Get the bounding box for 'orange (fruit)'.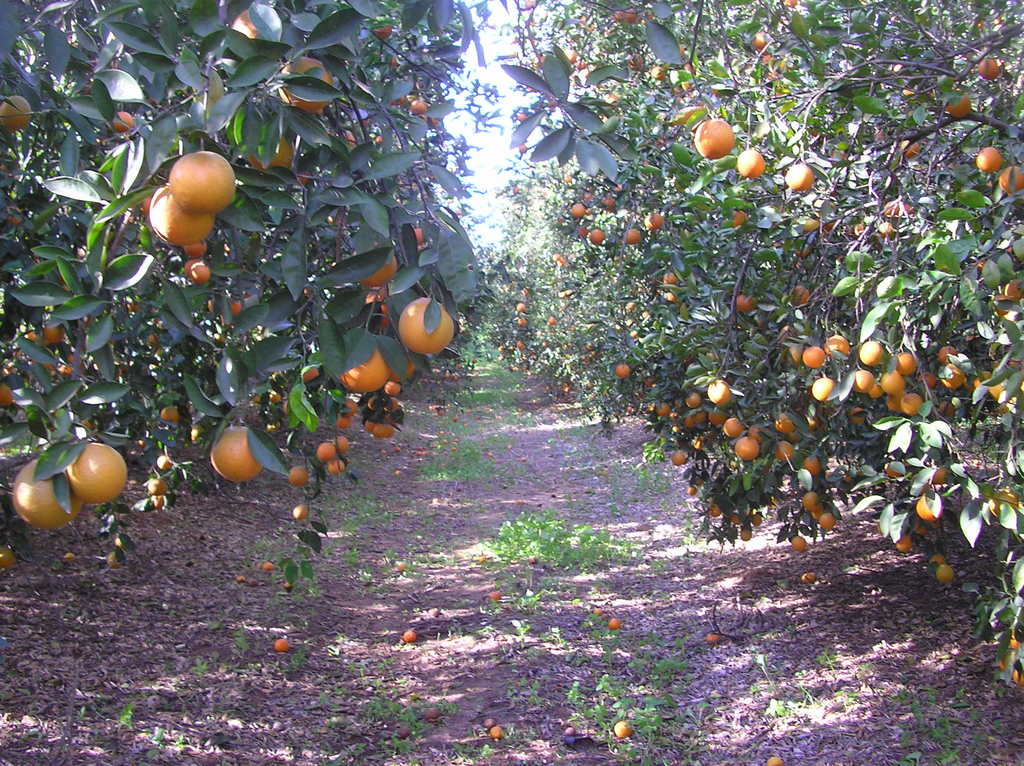
bbox(945, 92, 977, 120).
